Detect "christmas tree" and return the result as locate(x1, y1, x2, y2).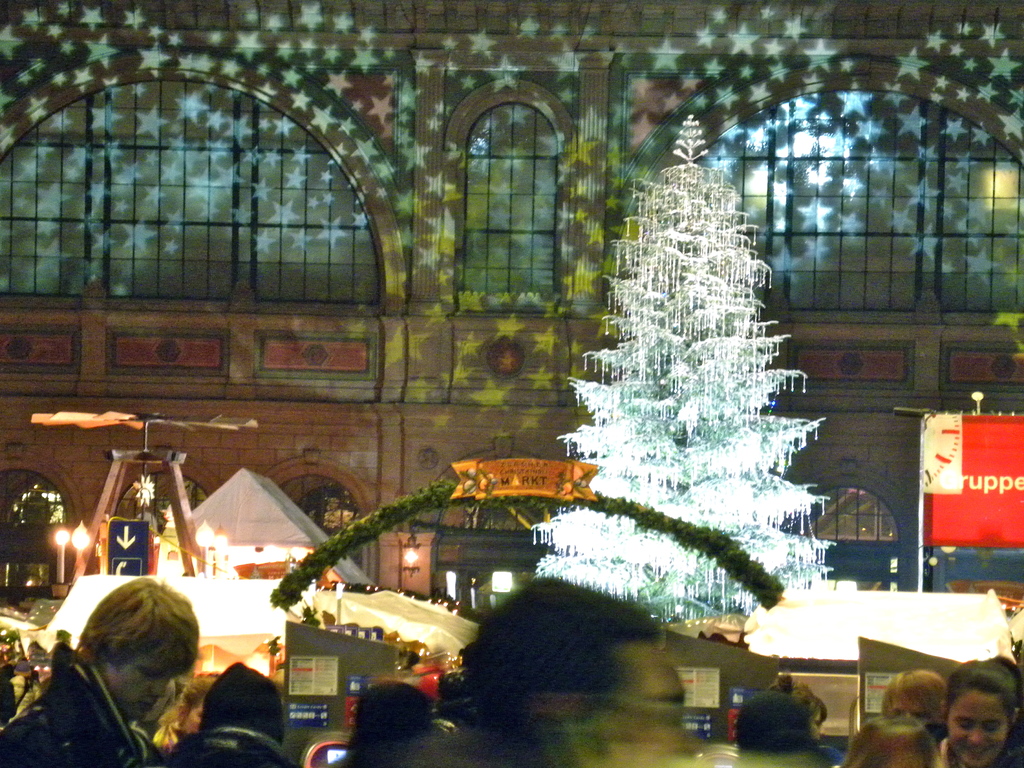
locate(548, 121, 827, 622).
